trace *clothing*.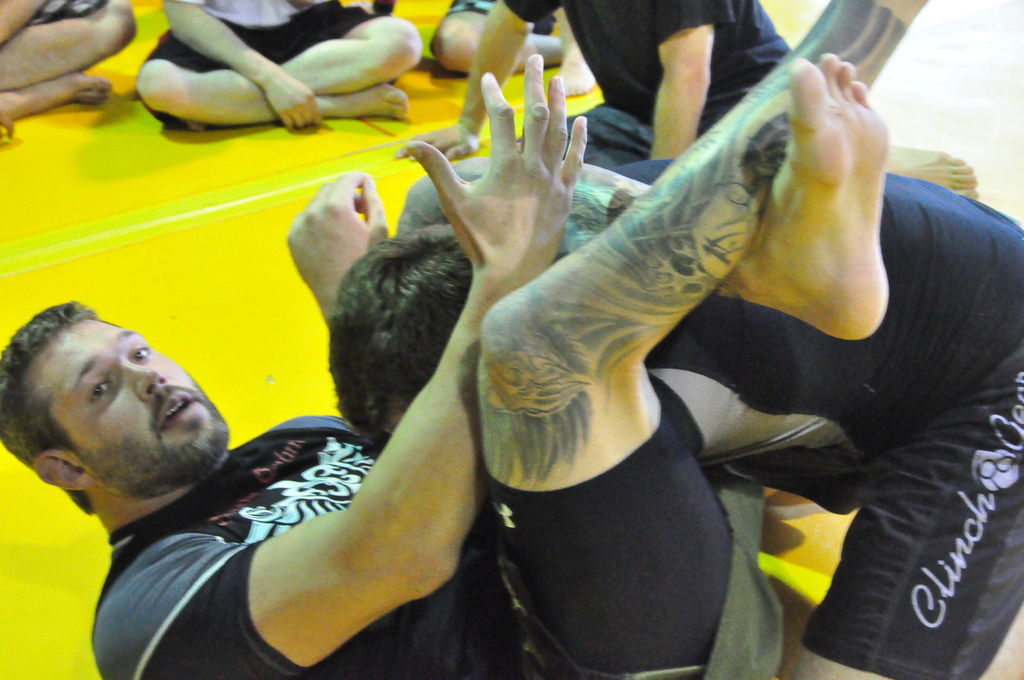
Traced to pyautogui.locateOnScreen(89, 414, 767, 679).
